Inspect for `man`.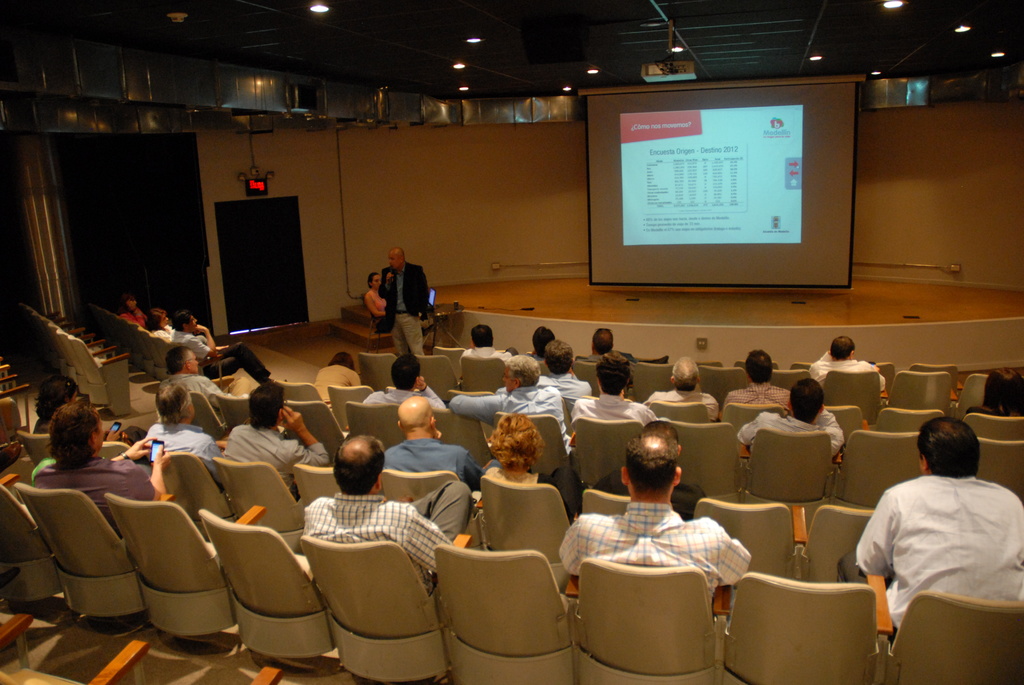
Inspection: [left=303, top=433, right=476, bottom=593].
